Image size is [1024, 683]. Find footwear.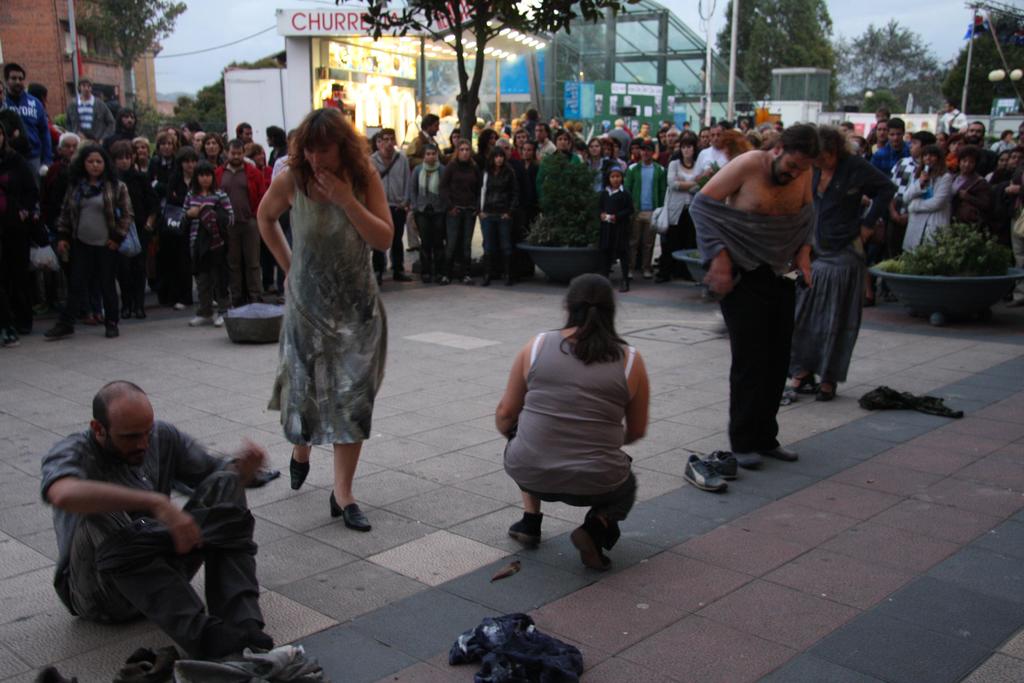
box(0, 336, 19, 349).
